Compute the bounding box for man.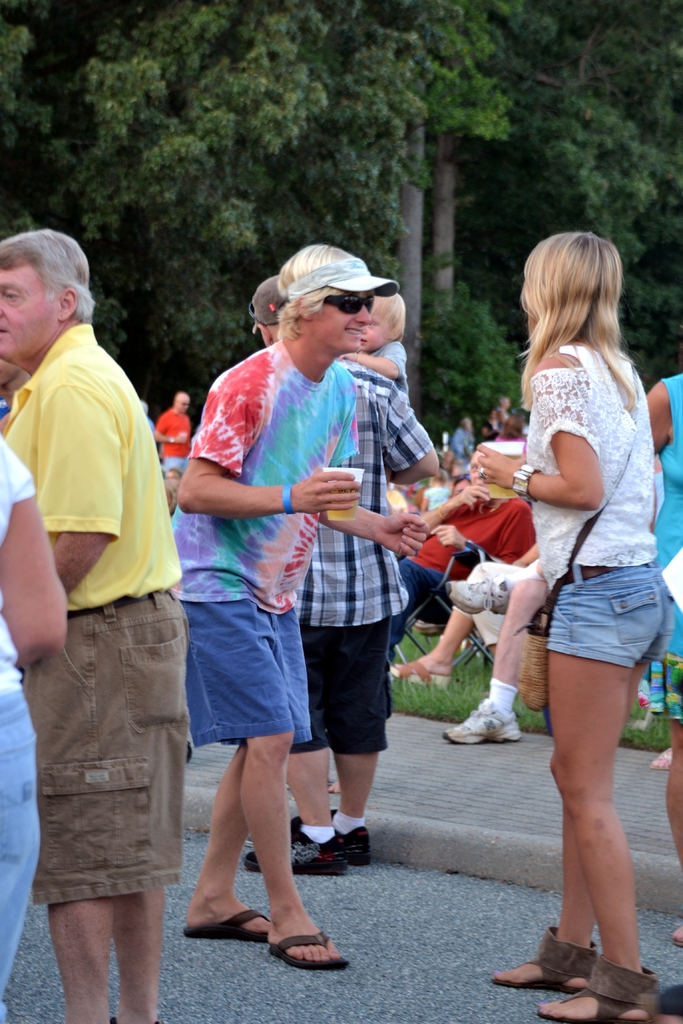
box=[247, 275, 441, 877].
